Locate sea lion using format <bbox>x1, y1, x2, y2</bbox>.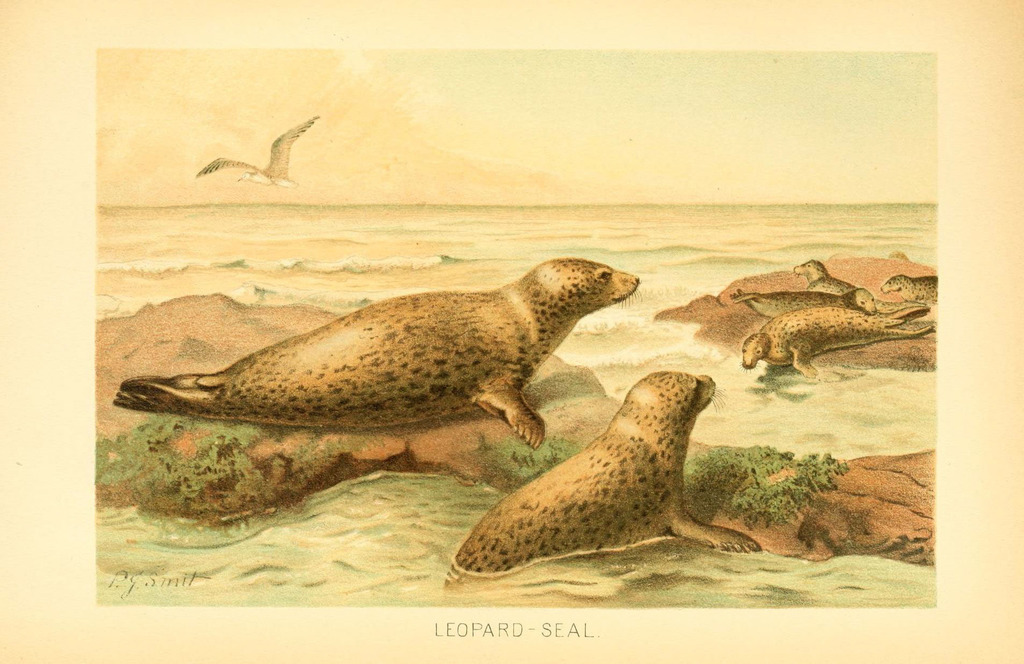
<bbox>728, 261, 934, 383</bbox>.
